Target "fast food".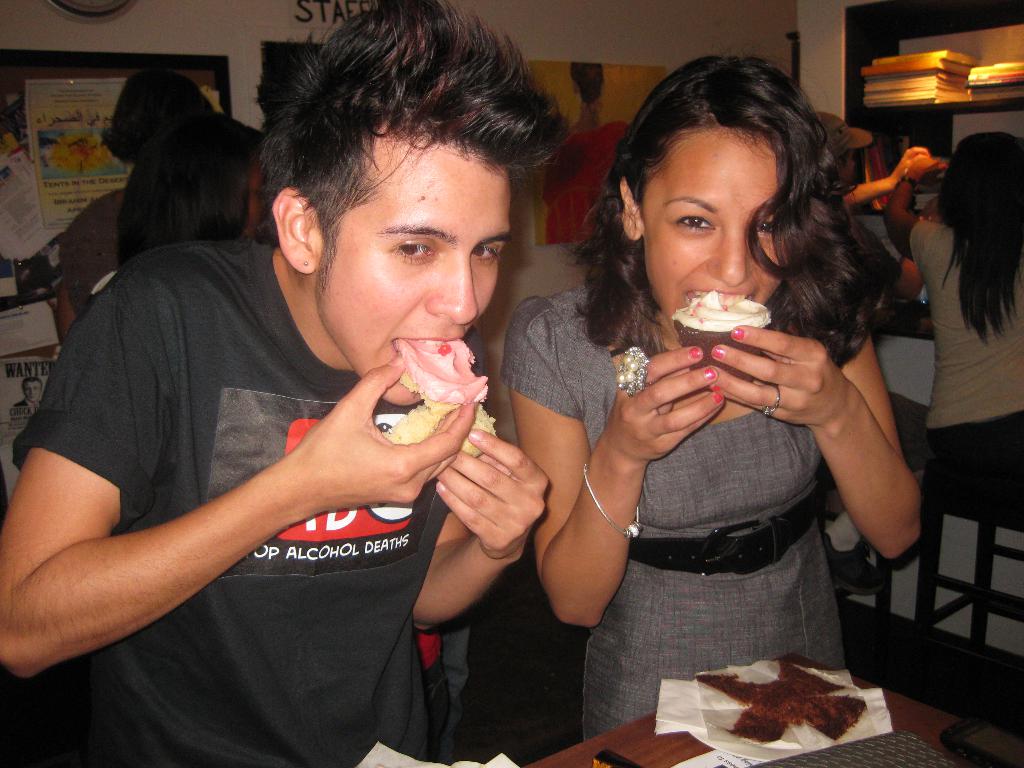
Target region: locate(670, 290, 771, 390).
